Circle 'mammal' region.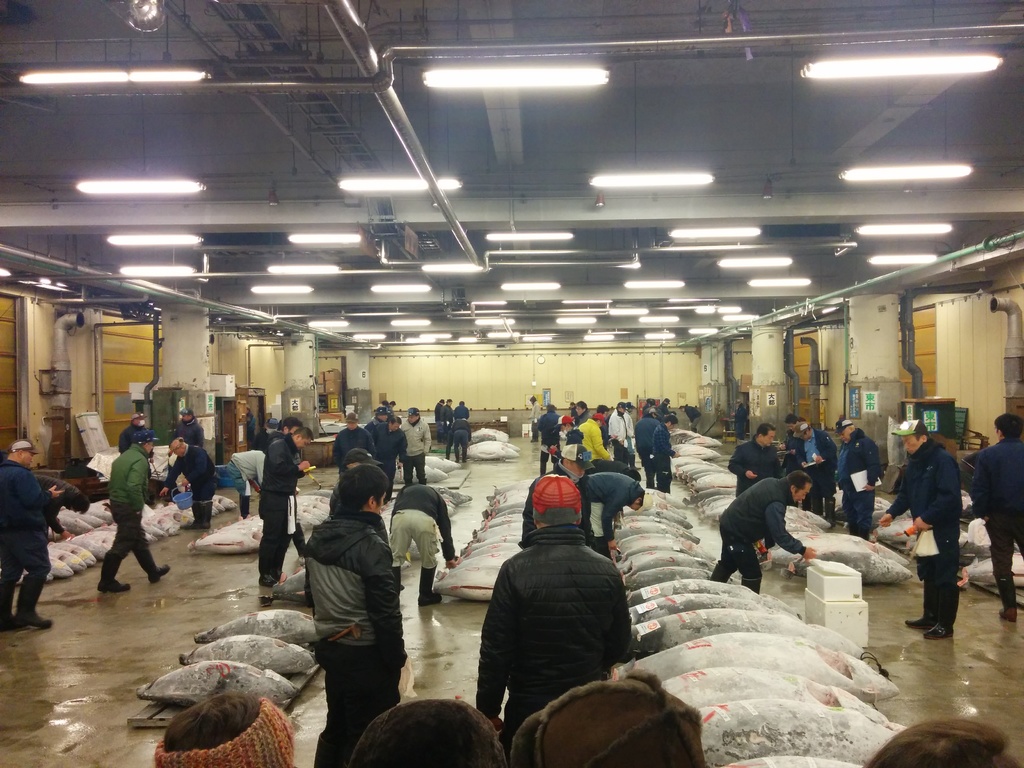
Region: (456,403,468,424).
